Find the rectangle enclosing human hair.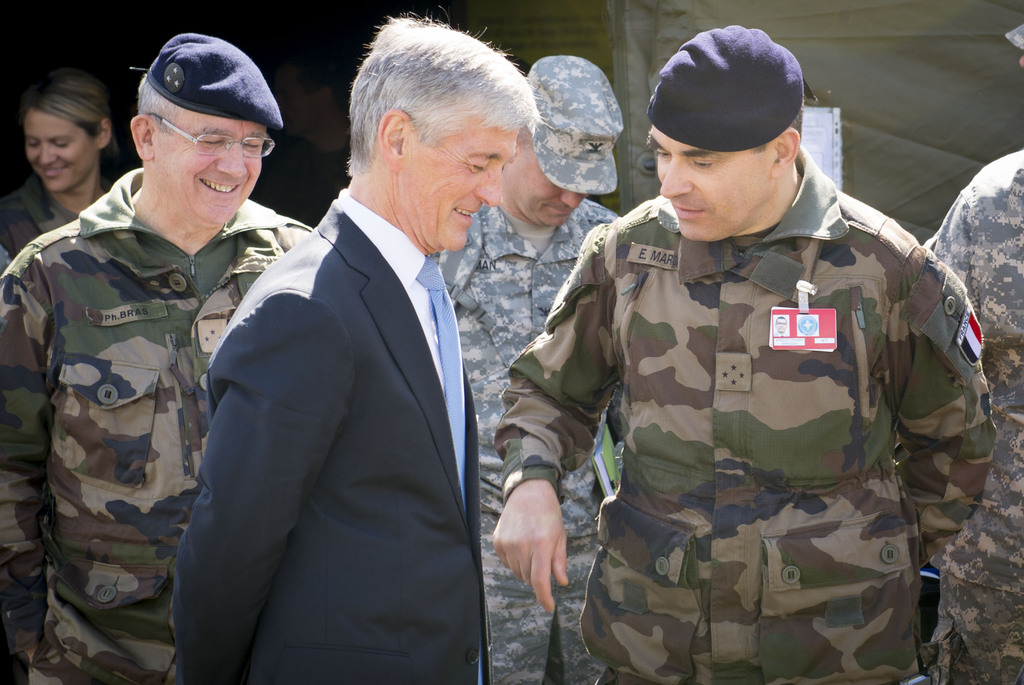
pyautogui.locateOnScreen(325, 21, 524, 188).
